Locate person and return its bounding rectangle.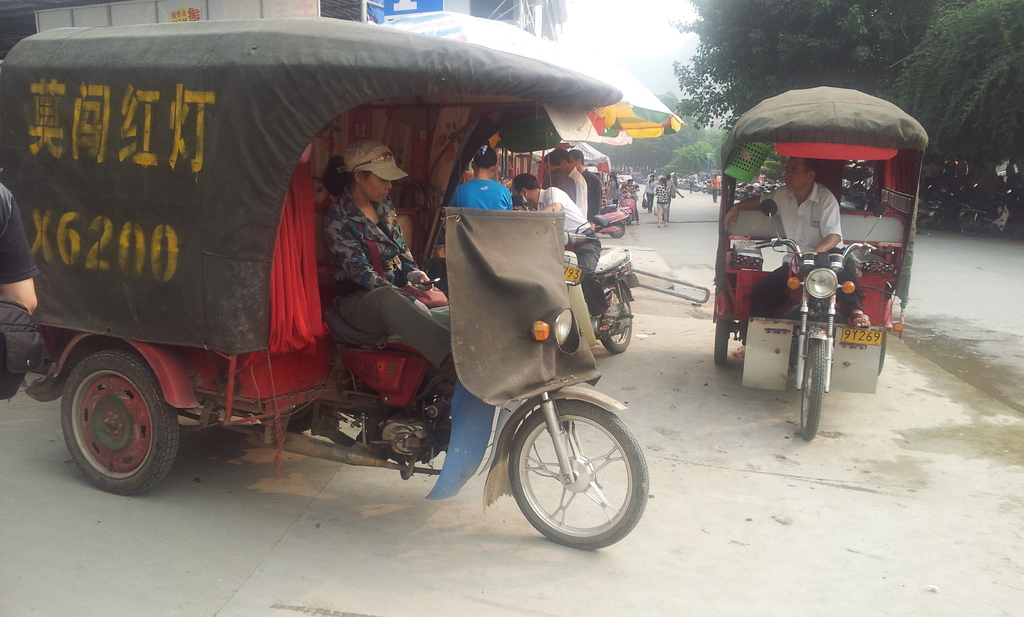
(x1=0, y1=182, x2=35, y2=314).
